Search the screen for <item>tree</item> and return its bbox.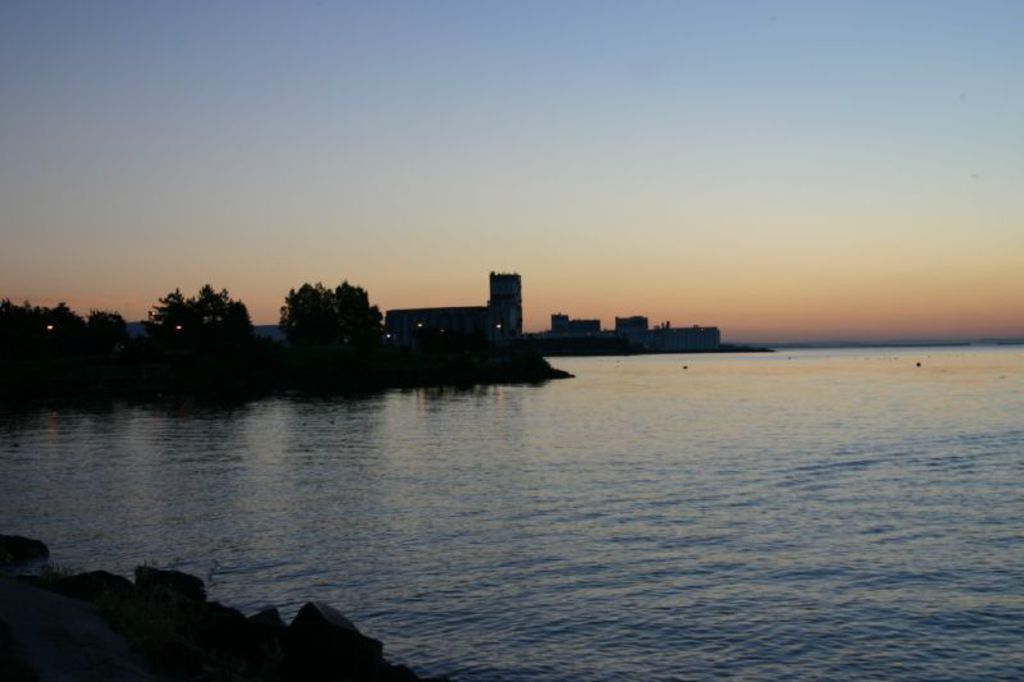
Found: <bbox>275, 270, 383, 345</bbox>.
